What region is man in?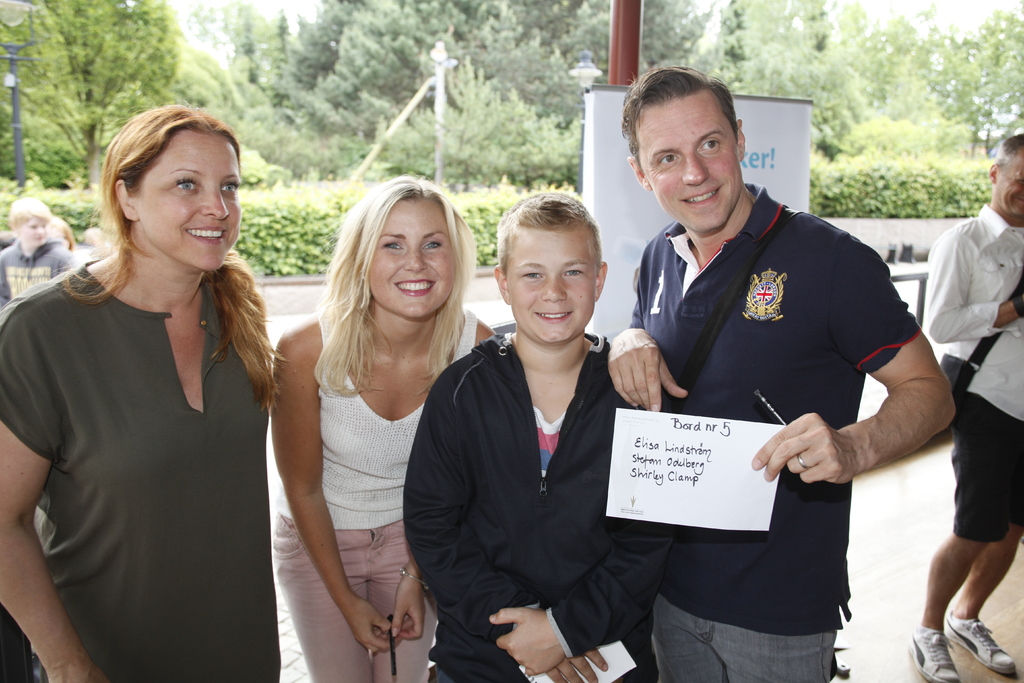
detection(565, 67, 920, 682).
